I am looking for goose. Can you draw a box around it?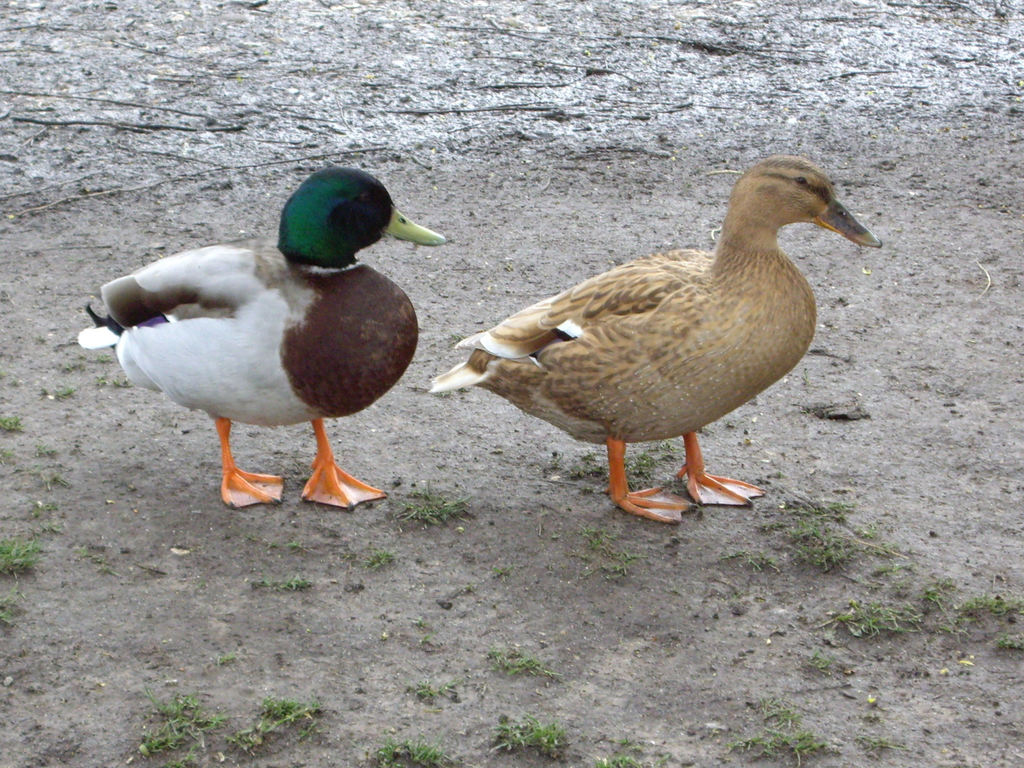
Sure, the bounding box is x1=413, y1=148, x2=874, y2=516.
